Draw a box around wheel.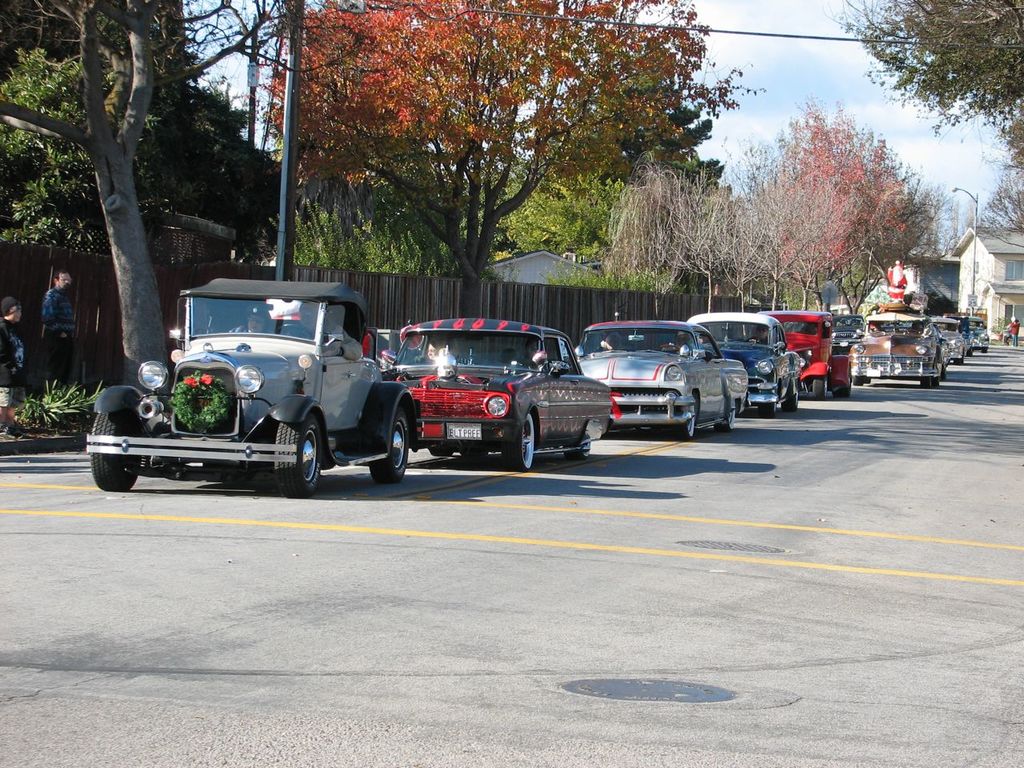
bbox=(86, 410, 139, 490).
